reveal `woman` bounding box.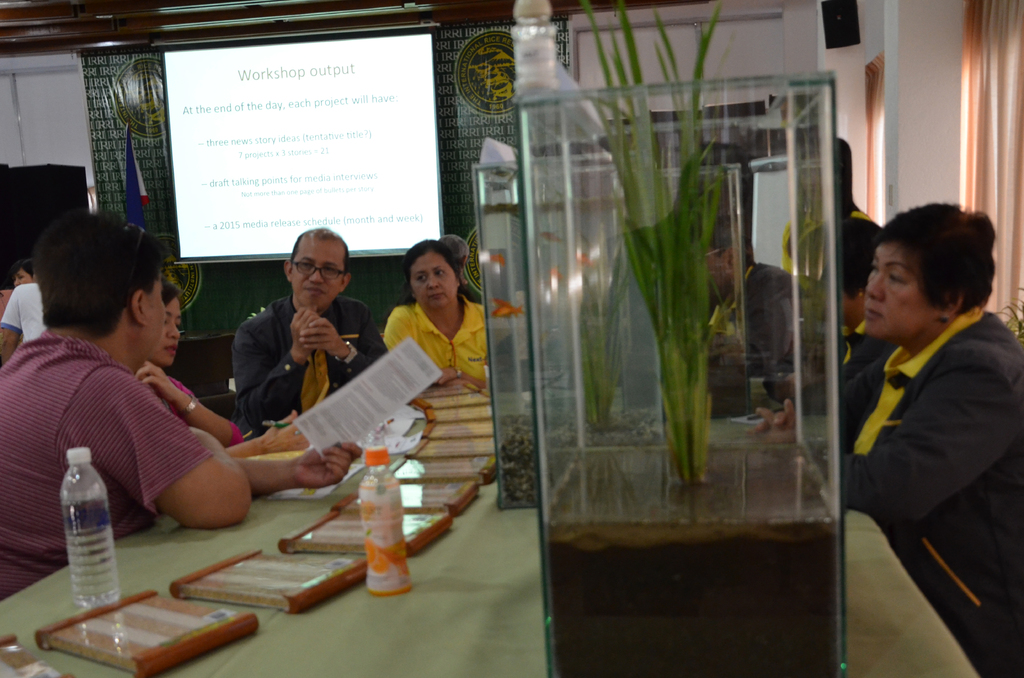
Revealed: Rect(744, 199, 1023, 658).
